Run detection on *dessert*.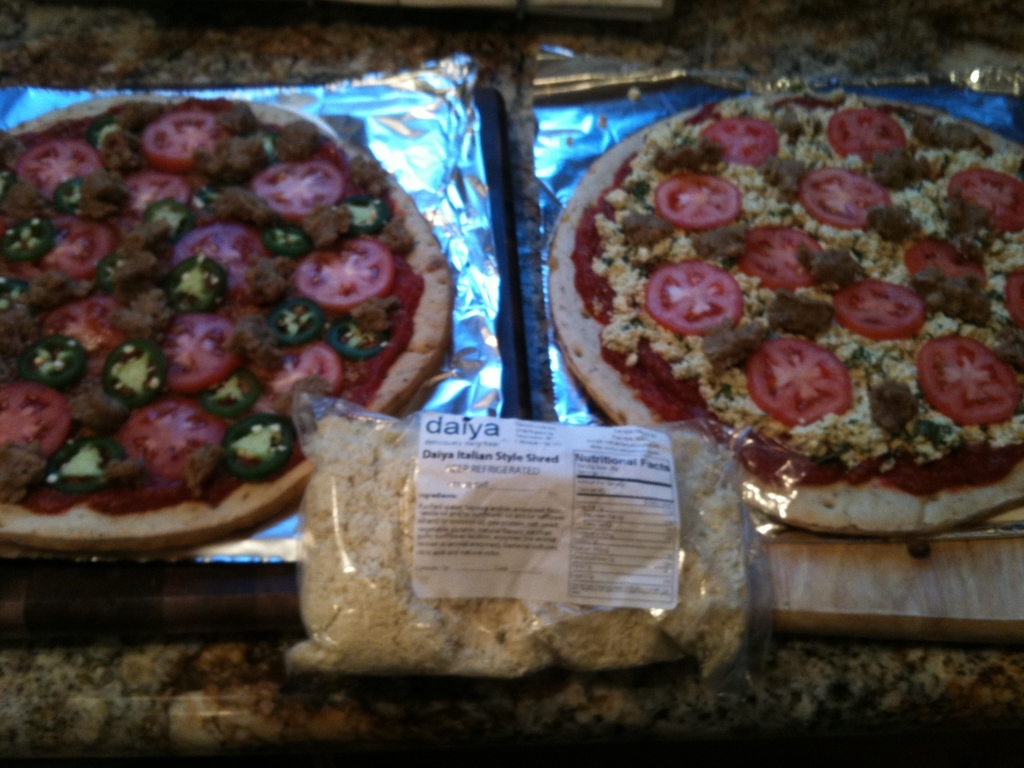
Result: <bbox>0, 97, 458, 555</bbox>.
